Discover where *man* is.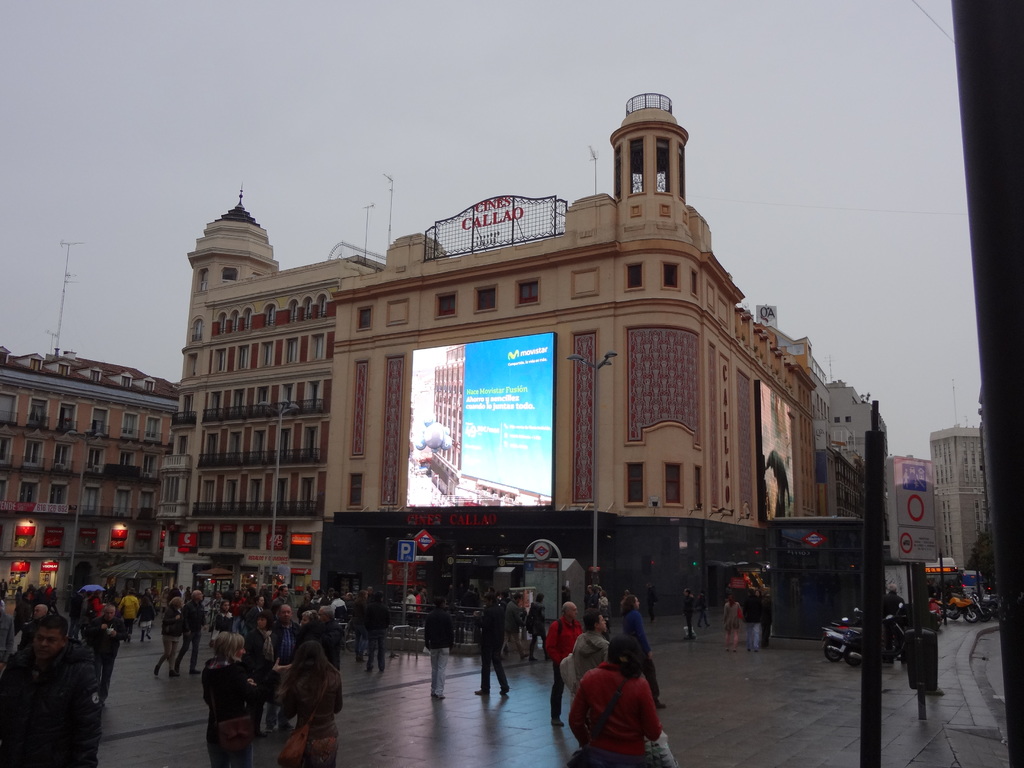
Discovered at x1=246 y1=593 x2=266 y2=628.
